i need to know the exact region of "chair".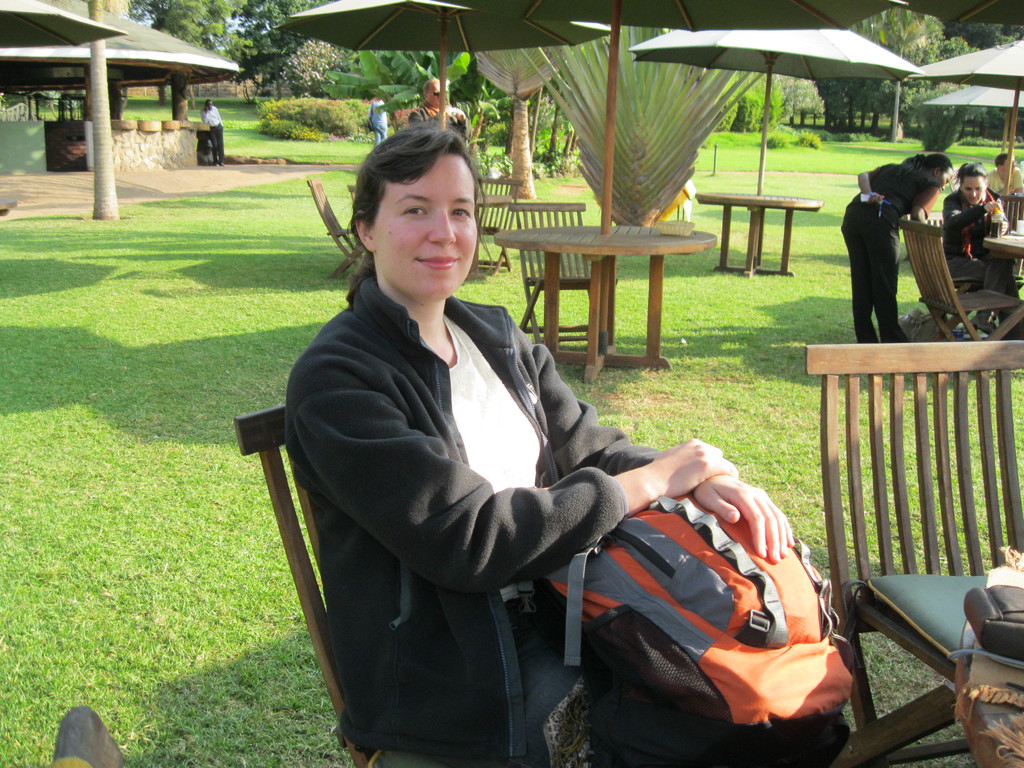
Region: pyautogui.locateOnScreen(504, 202, 616, 344).
